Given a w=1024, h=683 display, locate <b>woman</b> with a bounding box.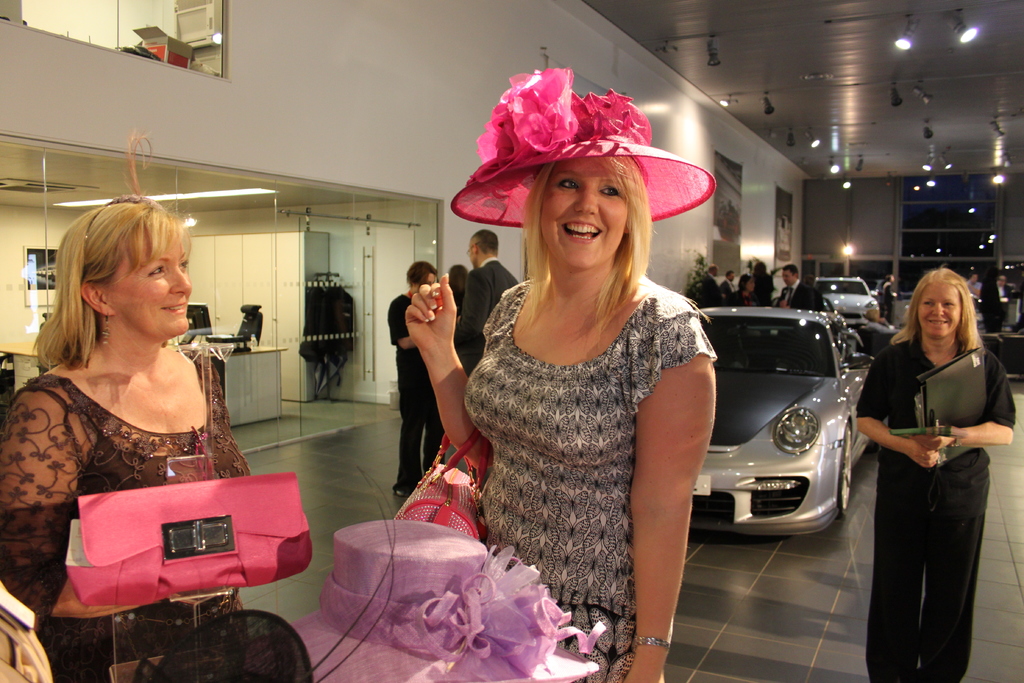
Located: 852, 265, 1015, 682.
